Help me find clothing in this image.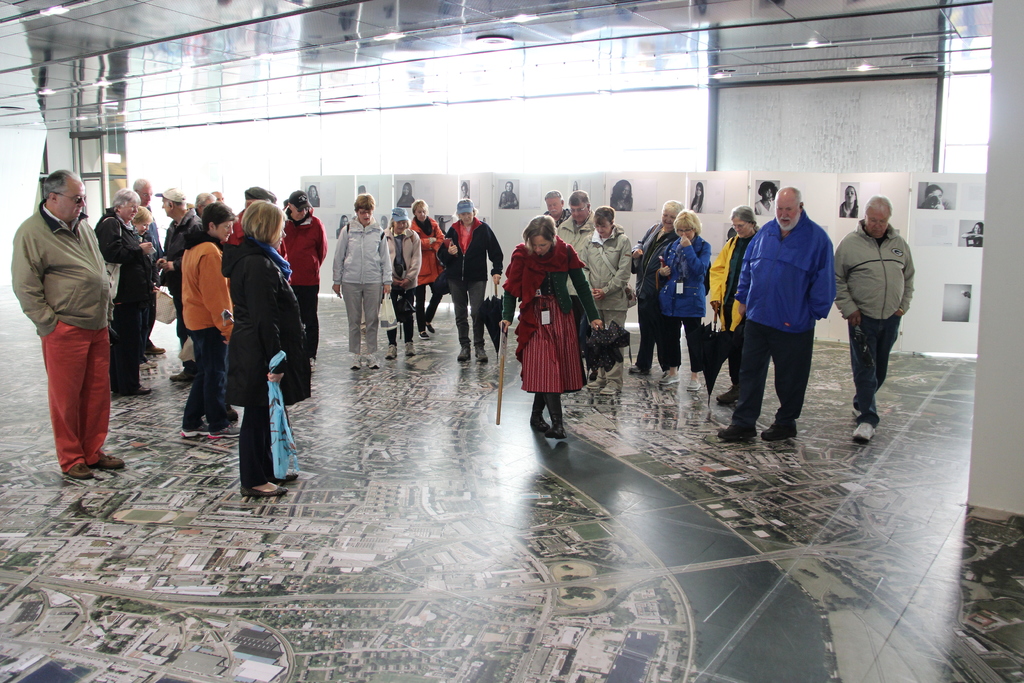
Found it: region(380, 229, 417, 311).
